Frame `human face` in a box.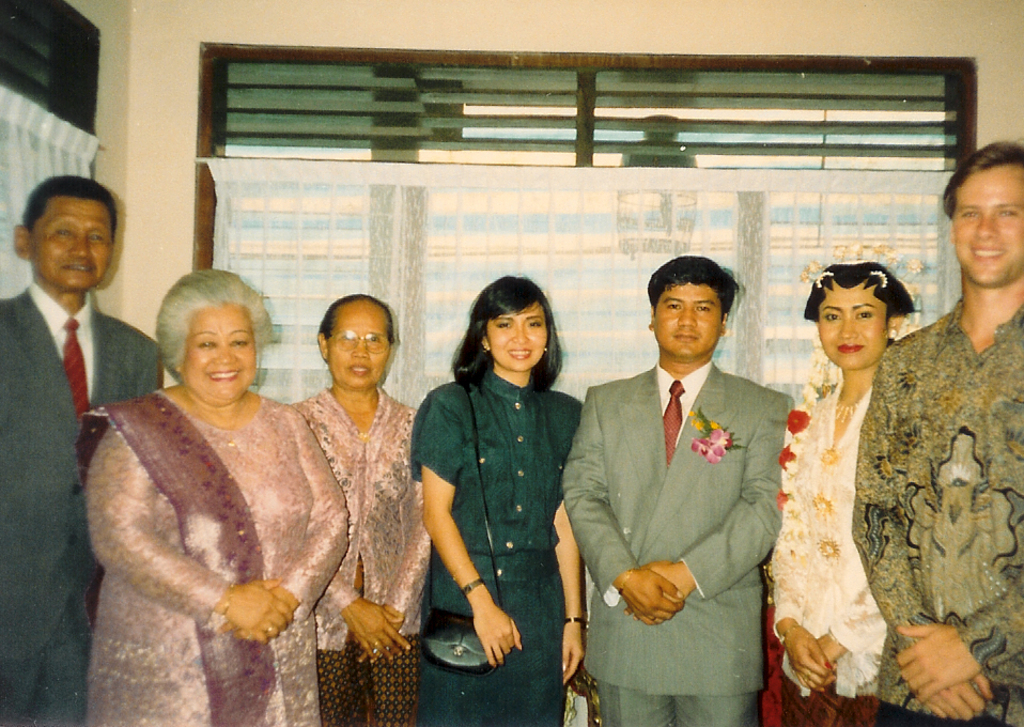
652,281,722,358.
